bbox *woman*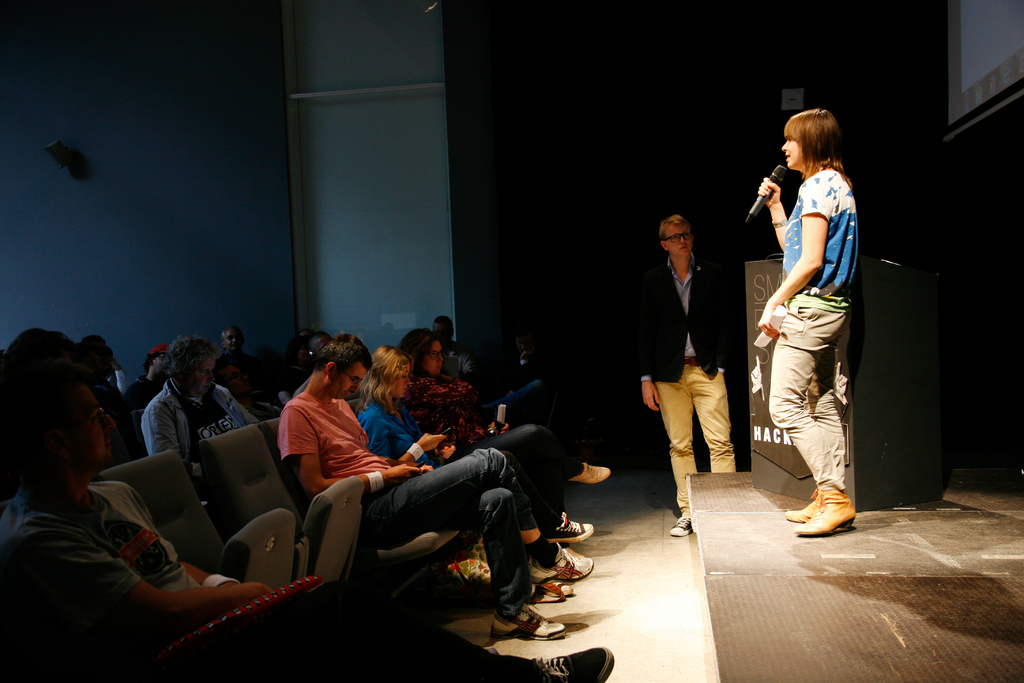
{"left": 748, "top": 99, "right": 877, "bottom": 539}
